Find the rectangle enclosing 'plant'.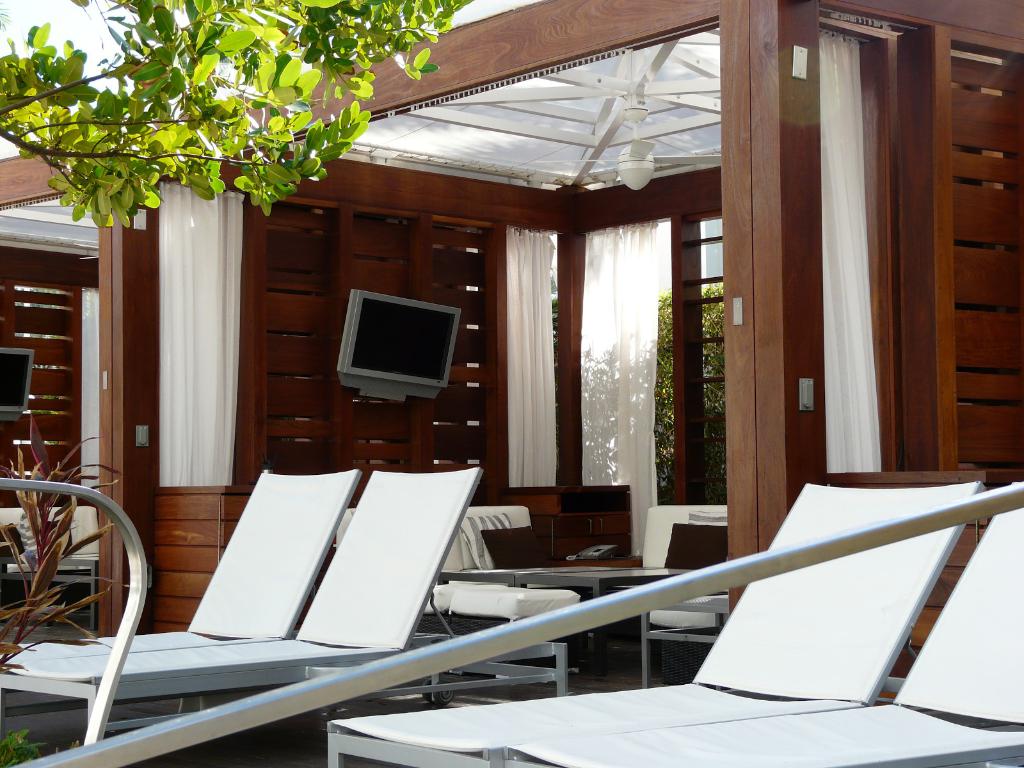
(0,730,79,767).
